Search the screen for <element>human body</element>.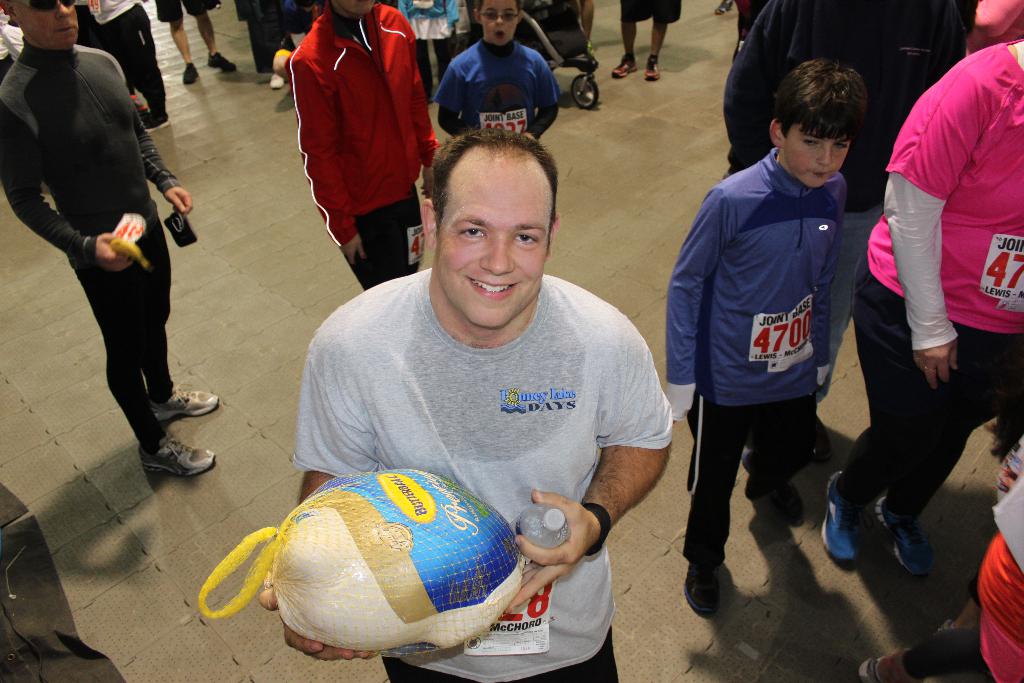
Found at (232, 0, 296, 74).
